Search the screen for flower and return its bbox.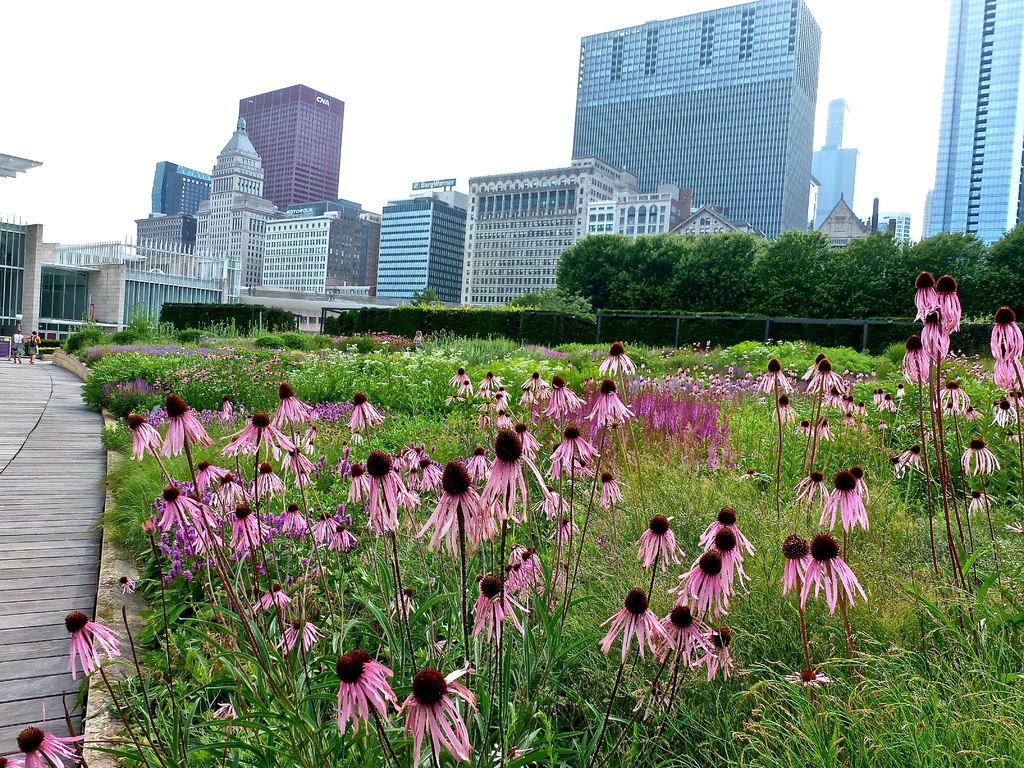
Found: [395, 664, 470, 744].
